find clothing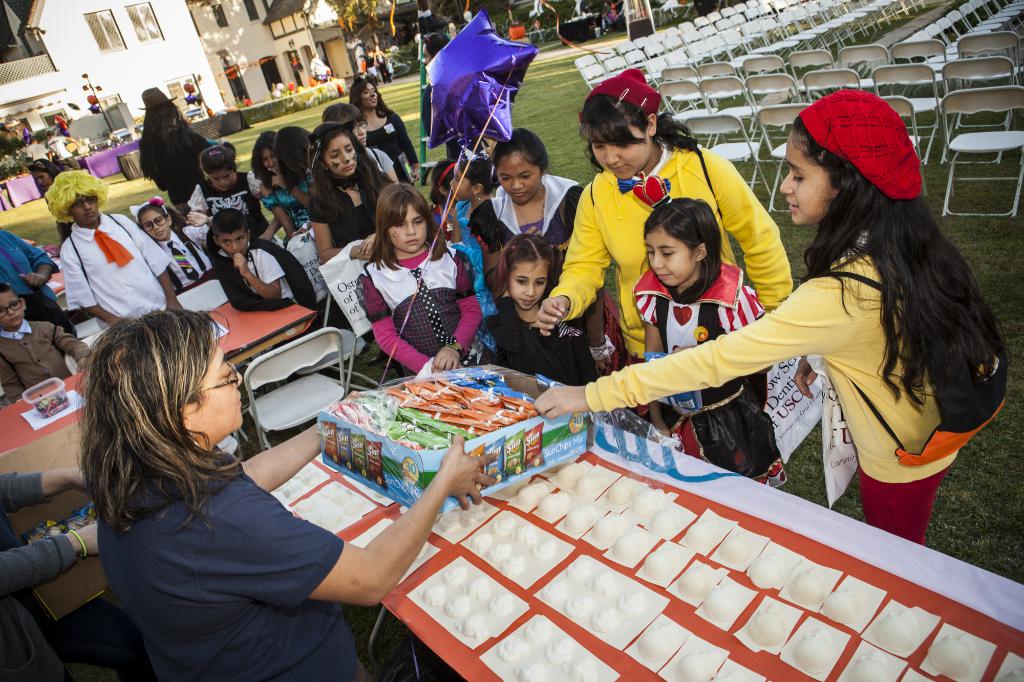
[458, 287, 595, 386]
